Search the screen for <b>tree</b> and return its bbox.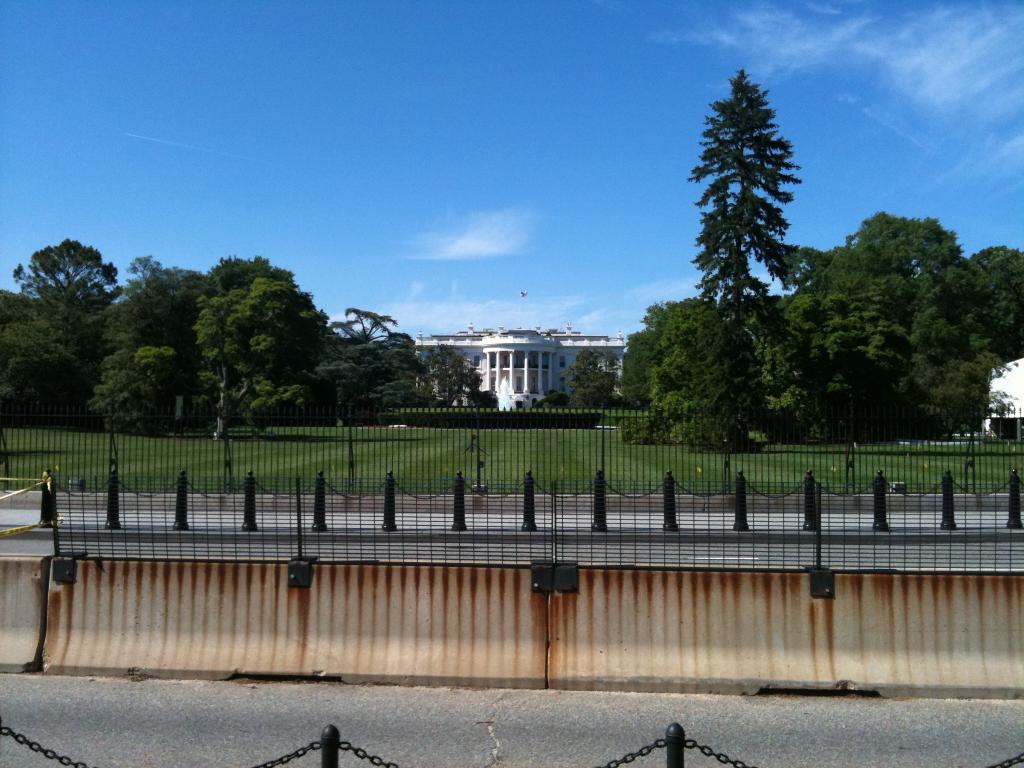
Found: 315/305/427/401.
